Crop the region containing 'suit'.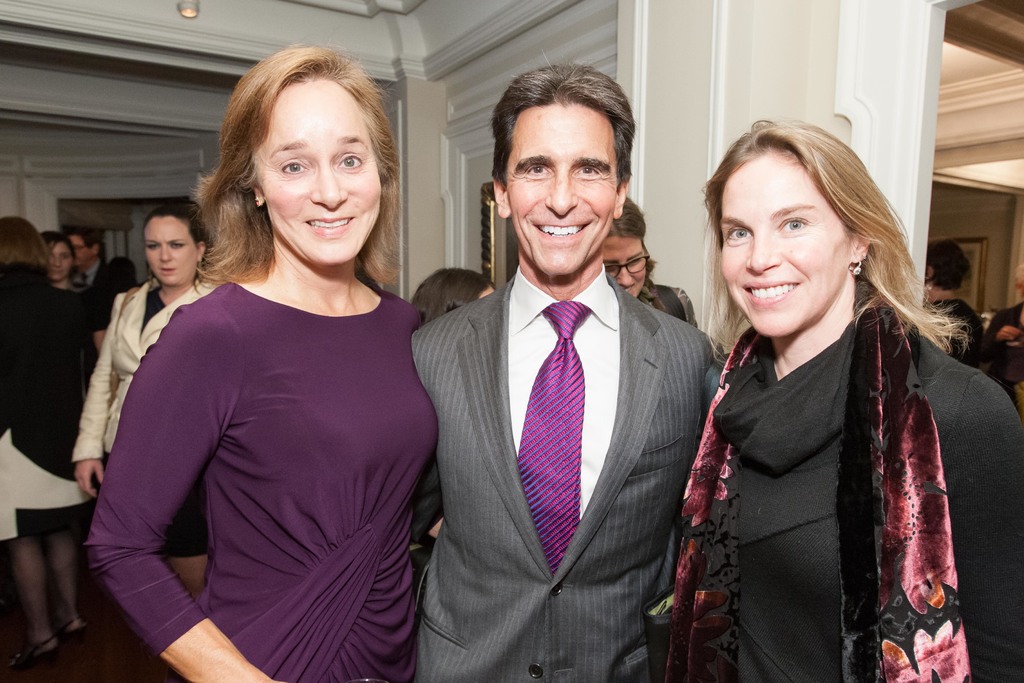
Crop region: <region>412, 263, 719, 679</region>.
